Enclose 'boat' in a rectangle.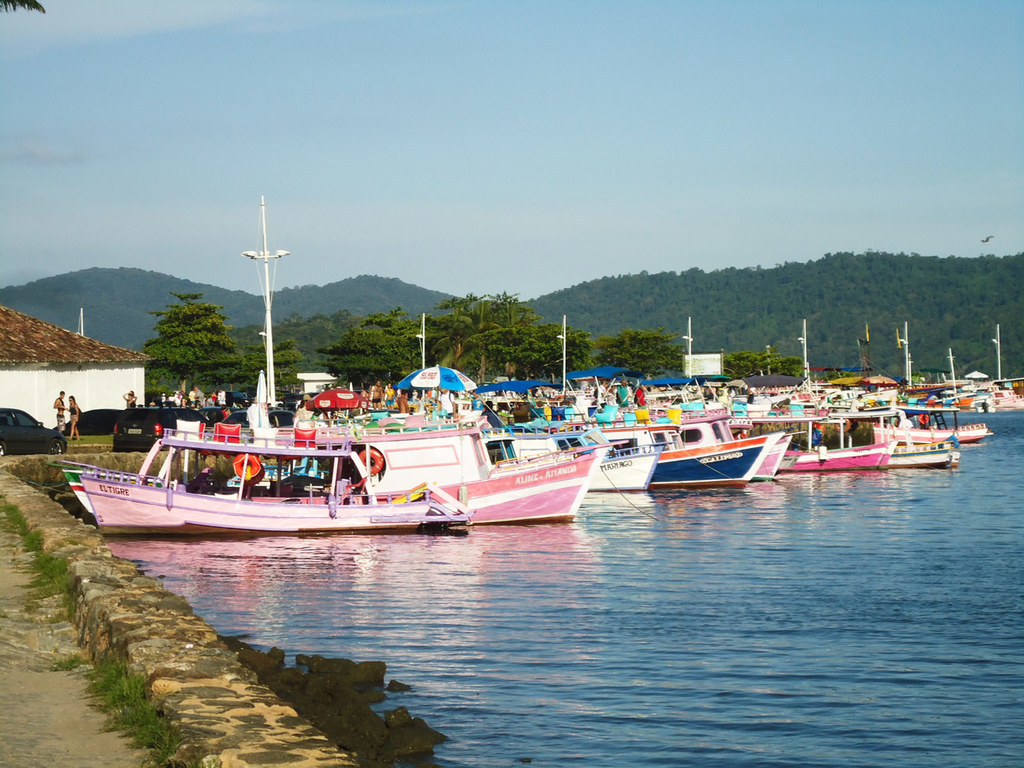
x1=867 y1=392 x2=1002 y2=442.
